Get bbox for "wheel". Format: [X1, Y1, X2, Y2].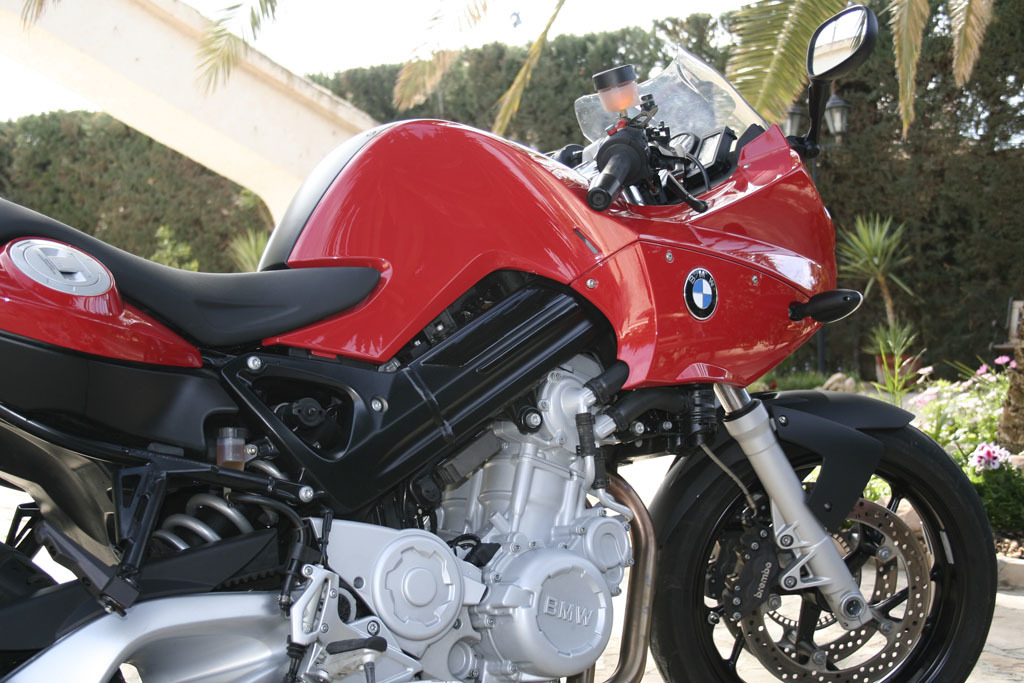
[658, 442, 983, 670].
